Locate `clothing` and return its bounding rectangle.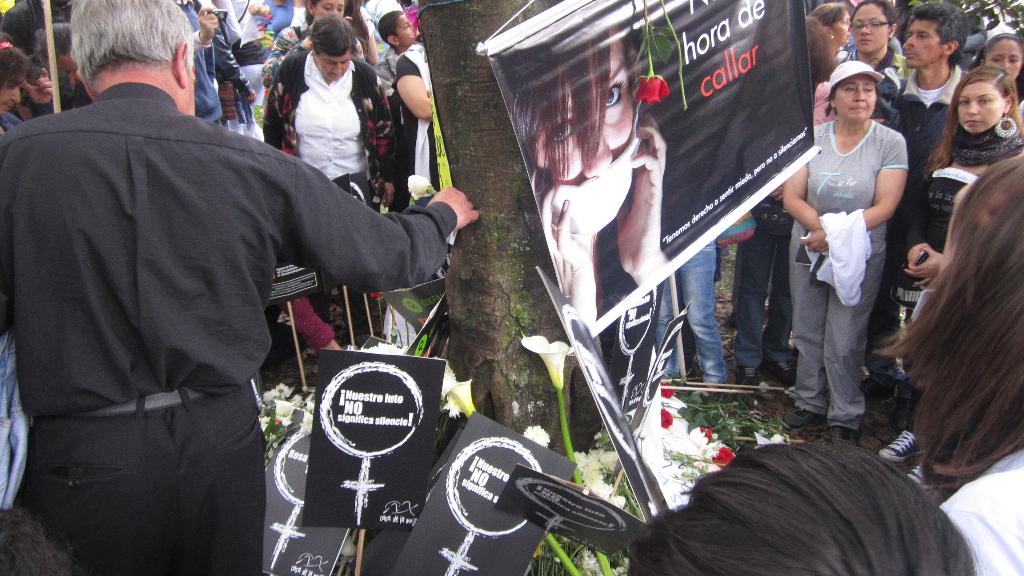
left=251, top=0, right=311, bottom=54.
